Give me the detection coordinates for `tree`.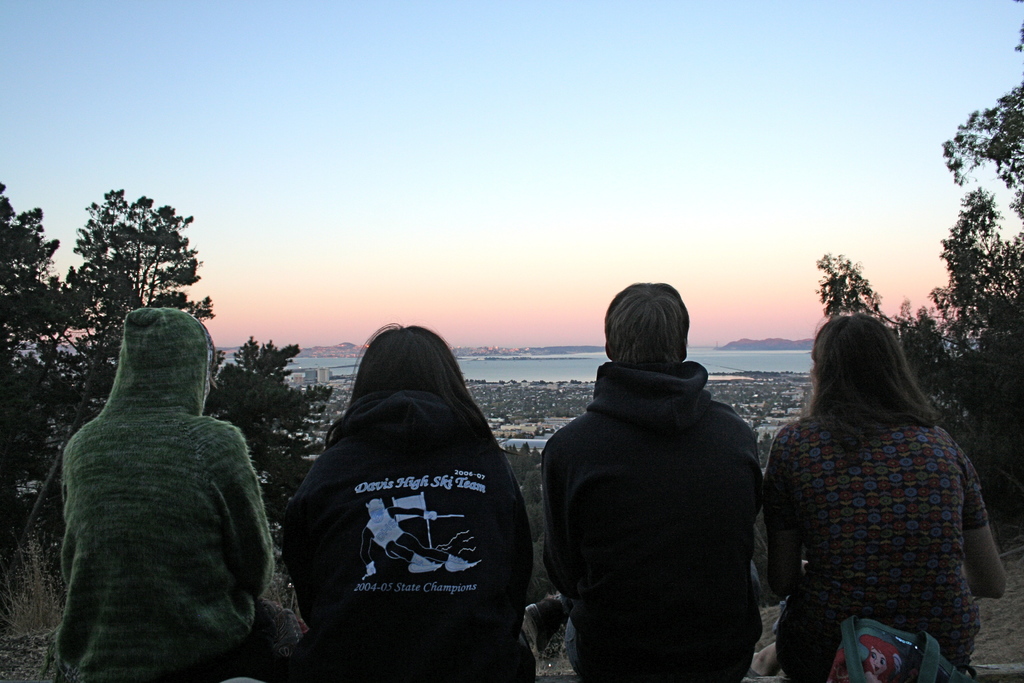
[808,0,1023,527].
